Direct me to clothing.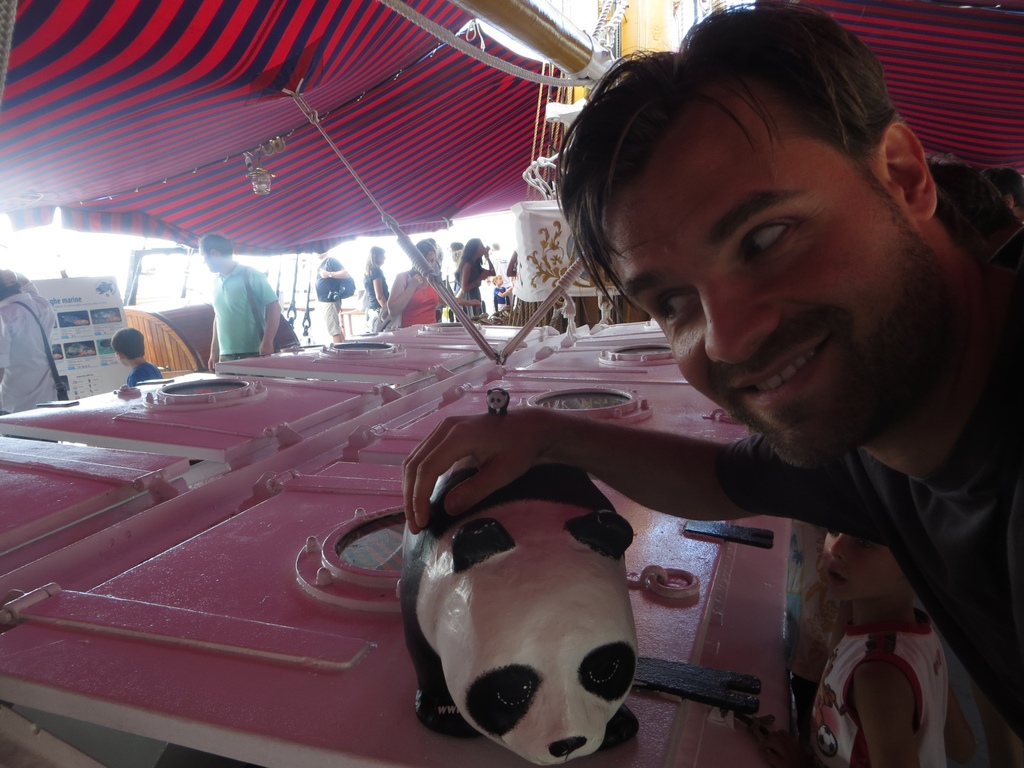
Direction: left=211, top=268, right=281, bottom=354.
